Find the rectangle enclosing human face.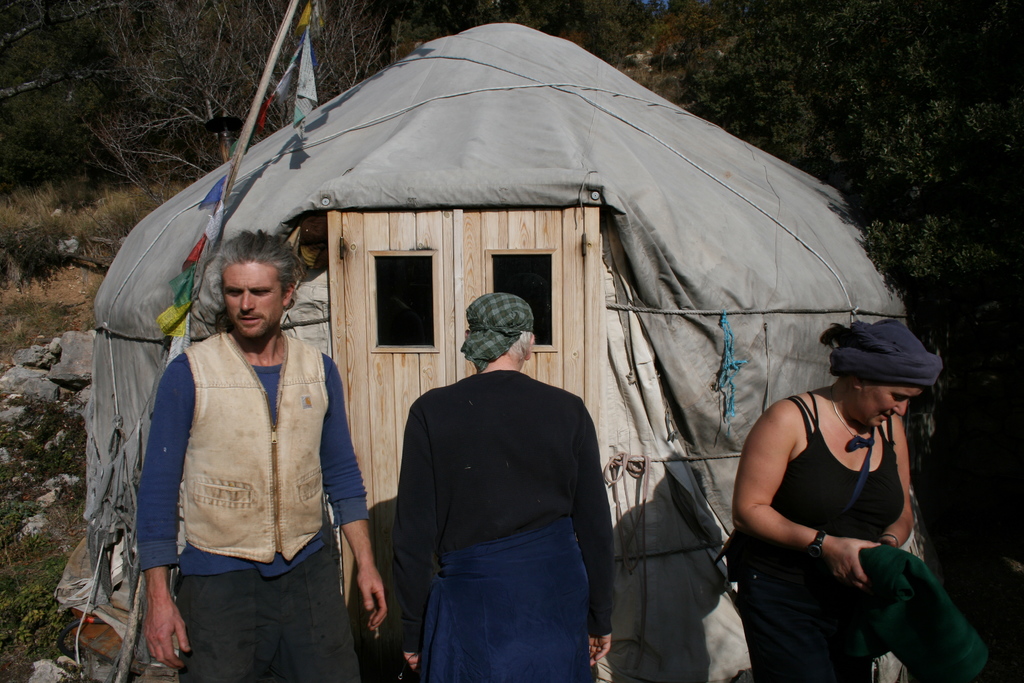
(223,258,282,343).
